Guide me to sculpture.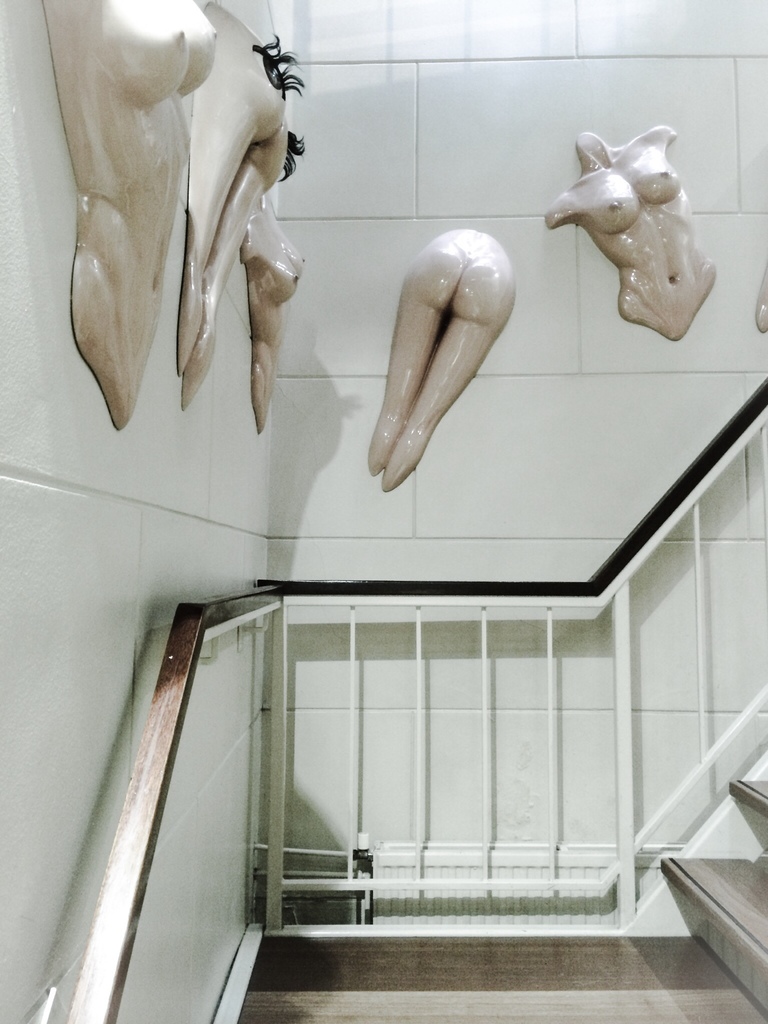
Guidance: select_region(550, 132, 717, 357).
